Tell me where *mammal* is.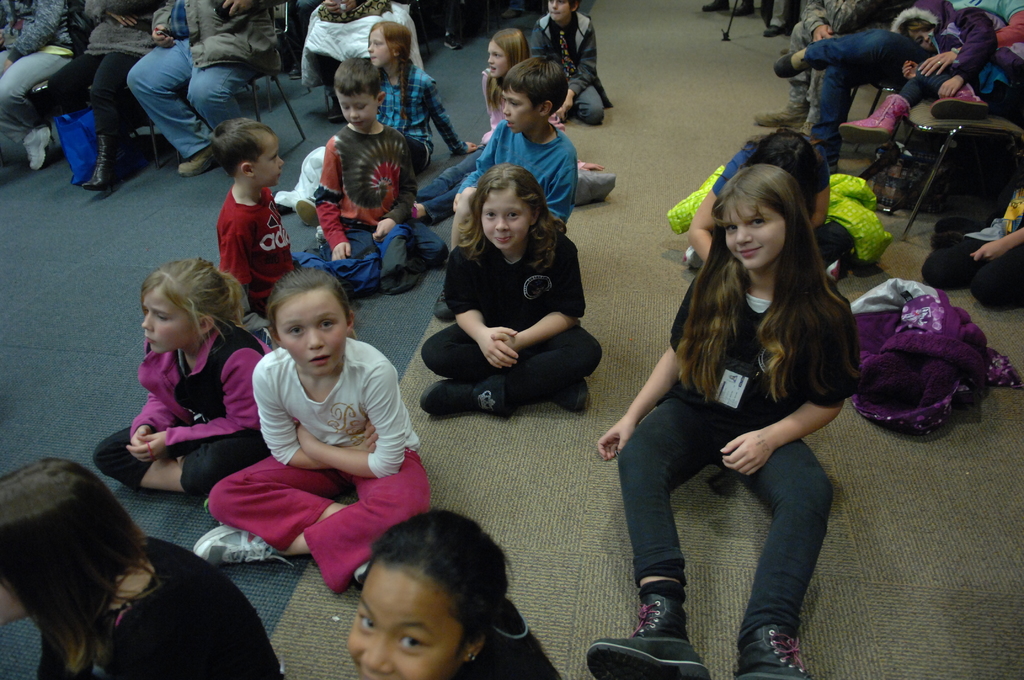
*mammal* is at rect(583, 163, 860, 679).
